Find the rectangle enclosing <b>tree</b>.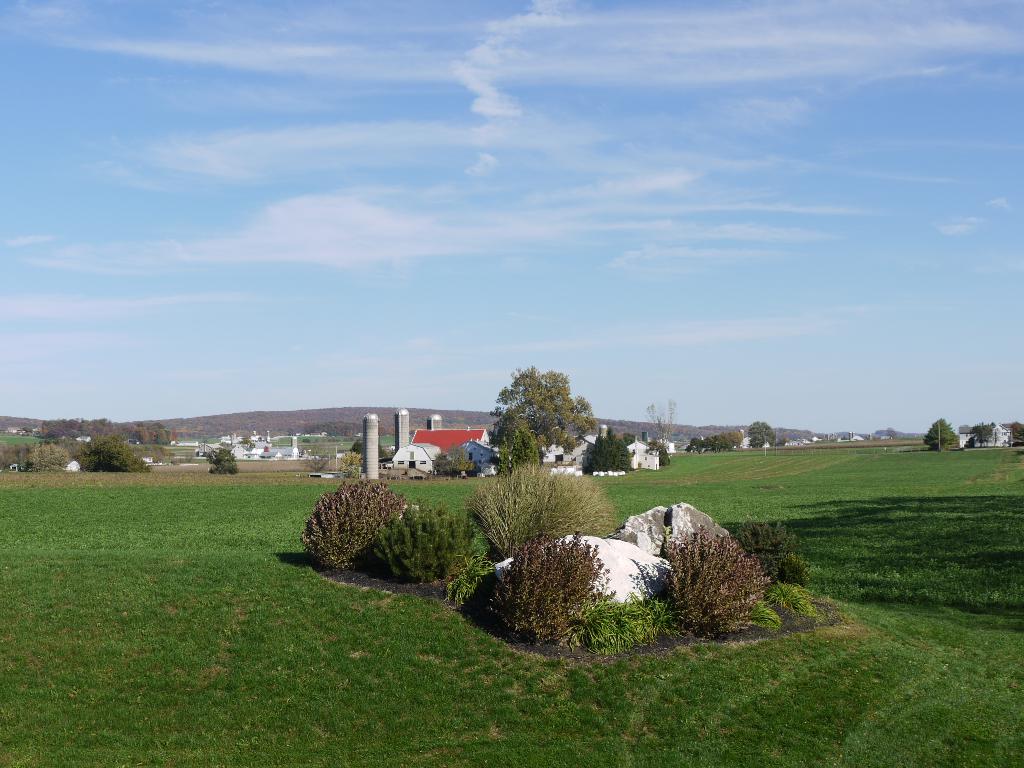
box=[495, 362, 597, 479].
